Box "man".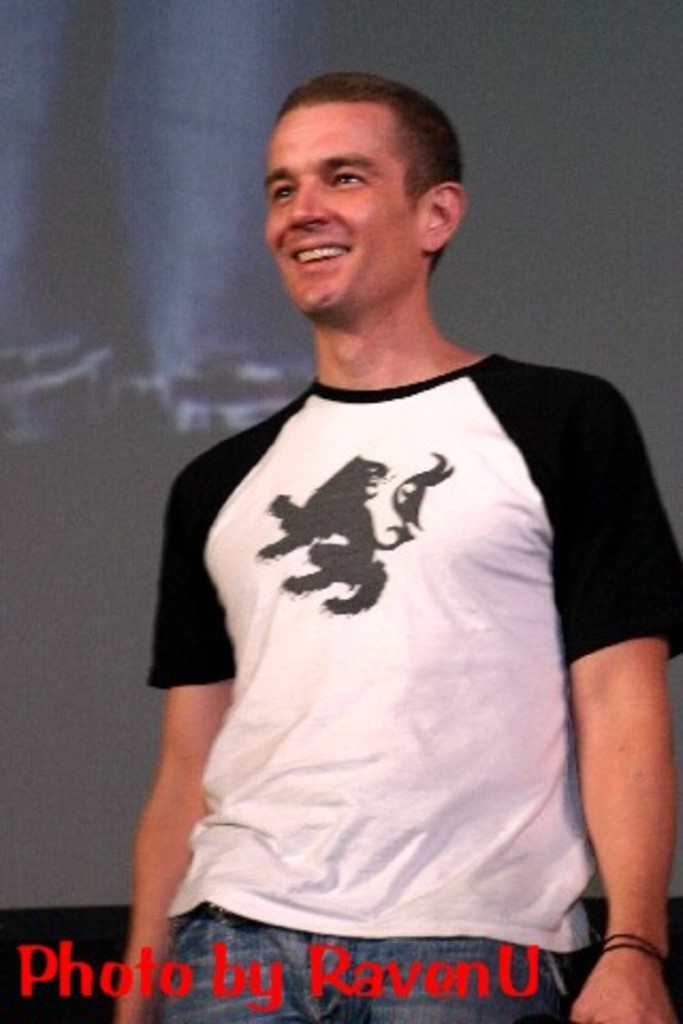
(115, 79, 670, 1022).
